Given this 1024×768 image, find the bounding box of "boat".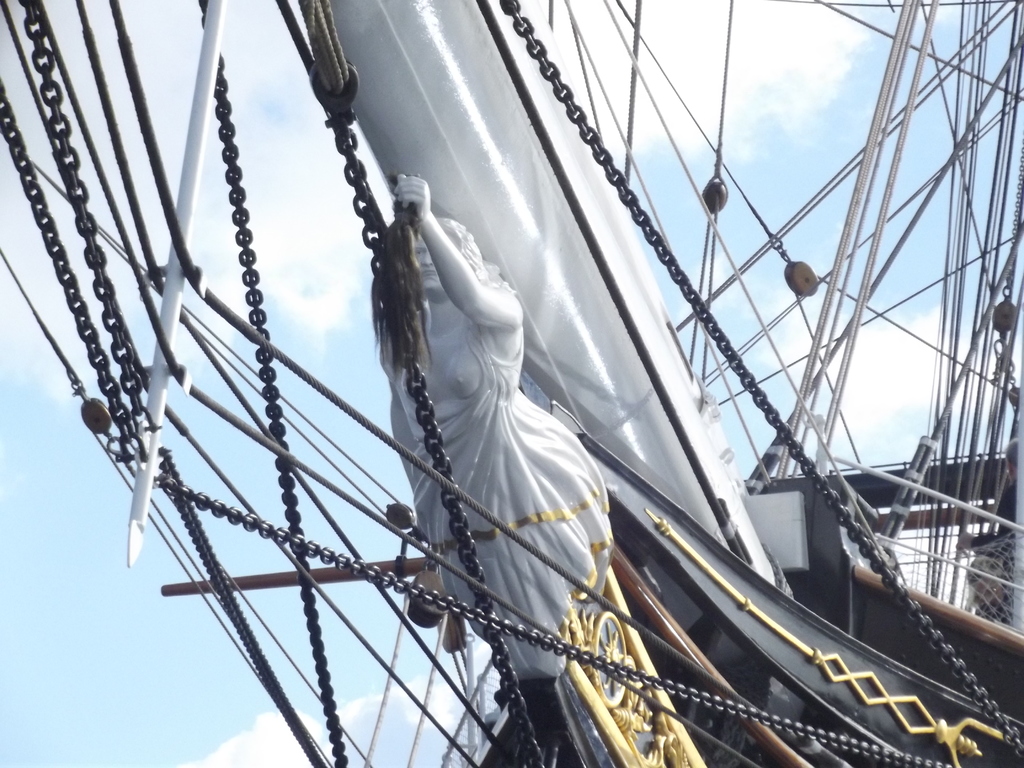
<box>0,0,1023,767</box>.
